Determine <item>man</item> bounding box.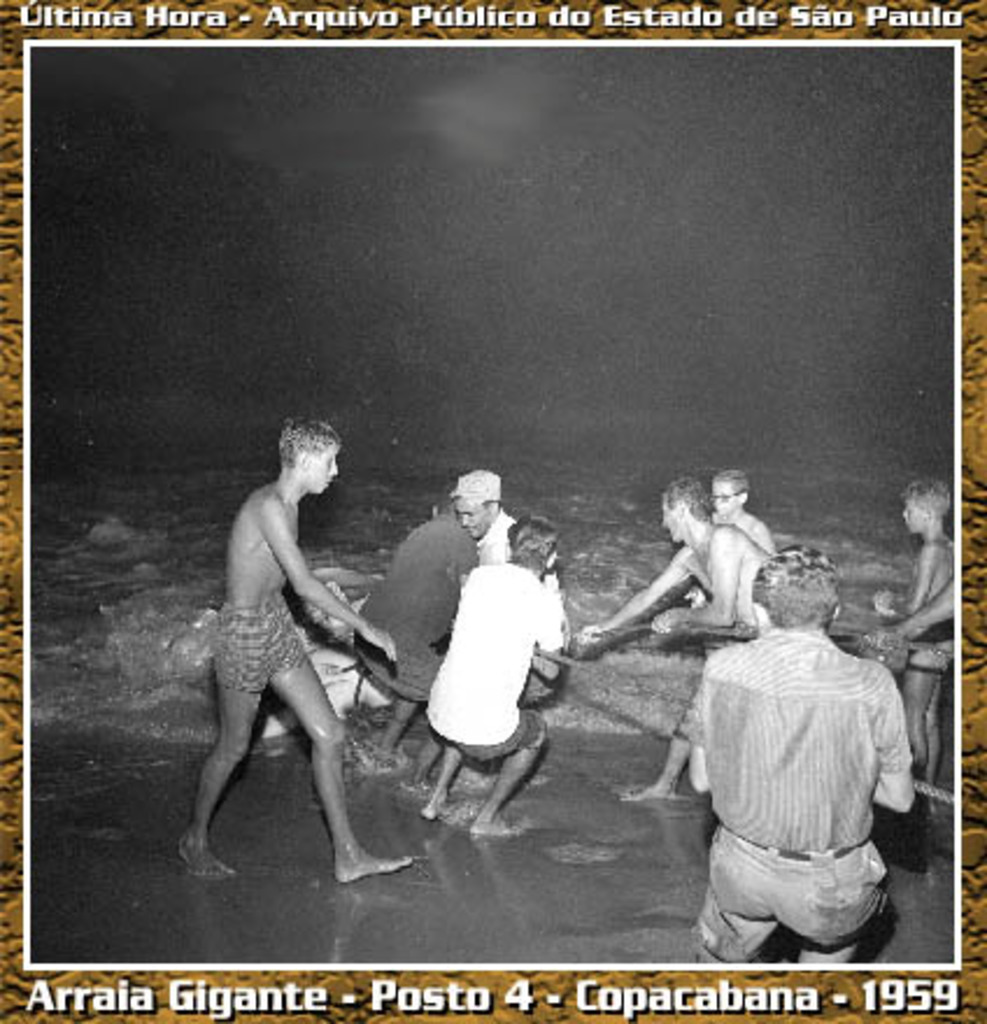
Determined: <box>340,498,482,798</box>.
